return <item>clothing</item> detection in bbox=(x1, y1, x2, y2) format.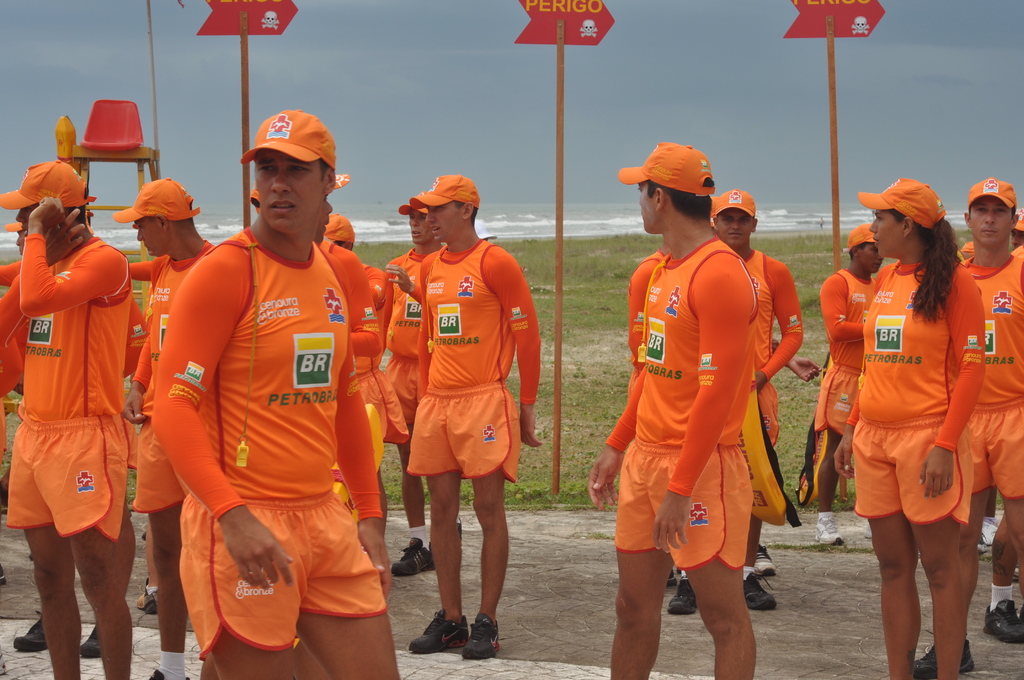
bbox=(595, 244, 755, 445).
